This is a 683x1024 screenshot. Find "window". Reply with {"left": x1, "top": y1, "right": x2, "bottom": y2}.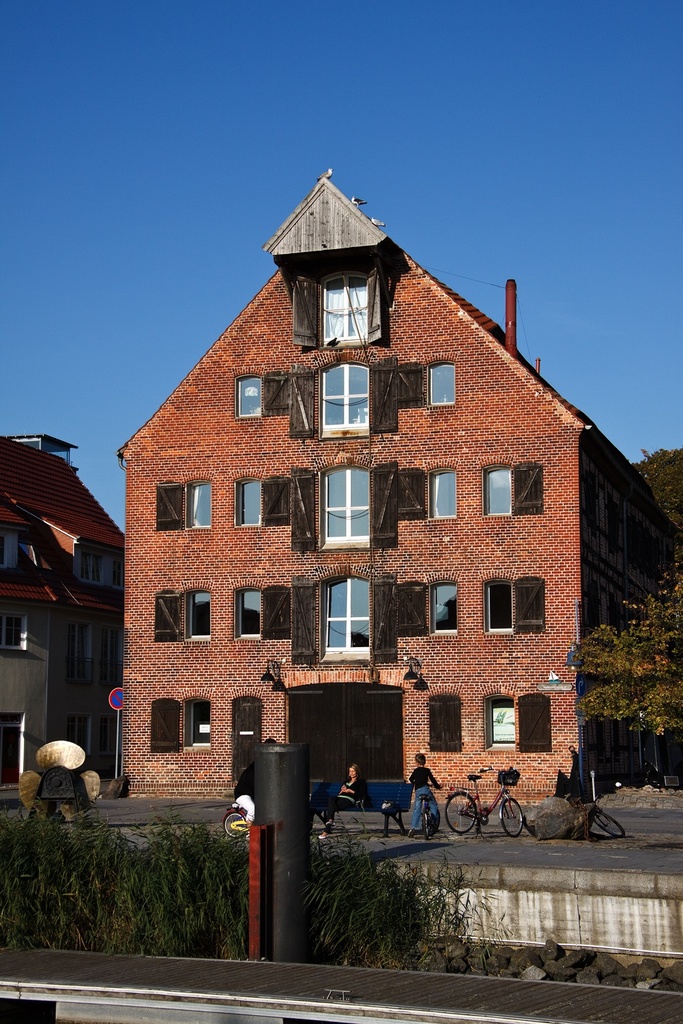
{"left": 388, "top": 577, "right": 465, "bottom": 640}.
